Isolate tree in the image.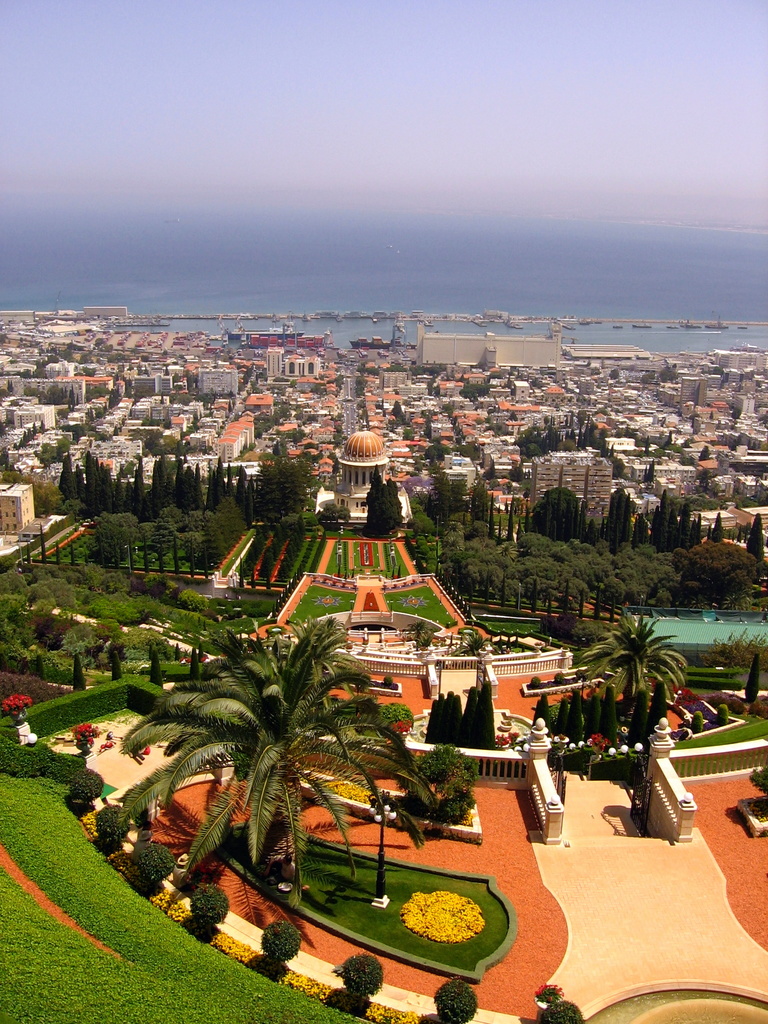
Isolated region: rect(169, 453, 223, 511).
